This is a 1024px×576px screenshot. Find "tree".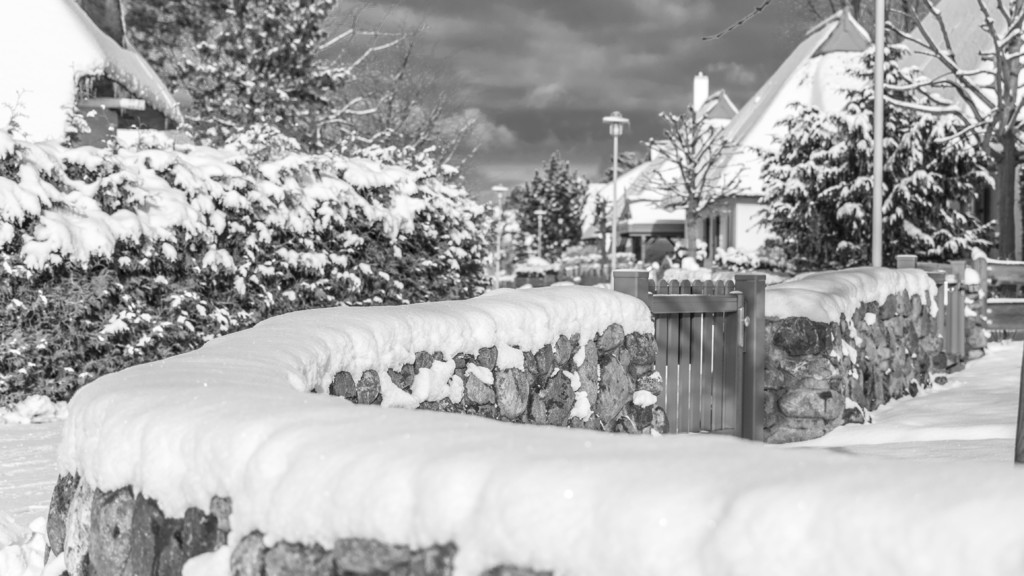
Bounding box: box(127, 0, 364, 160).
